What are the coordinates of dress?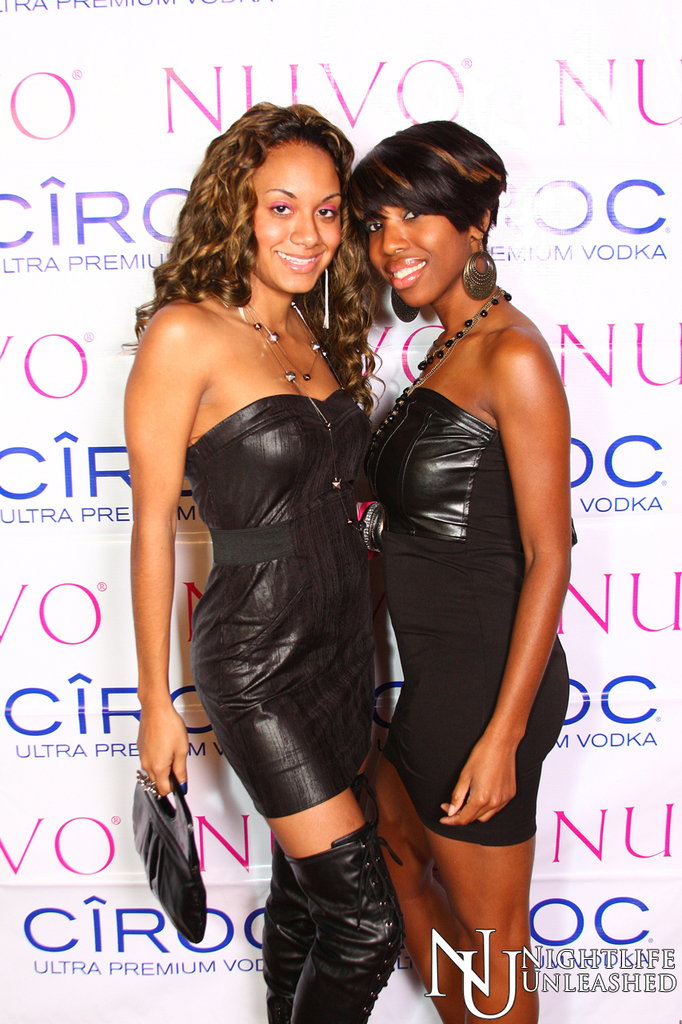
<box>358,385,574,844</box>.
